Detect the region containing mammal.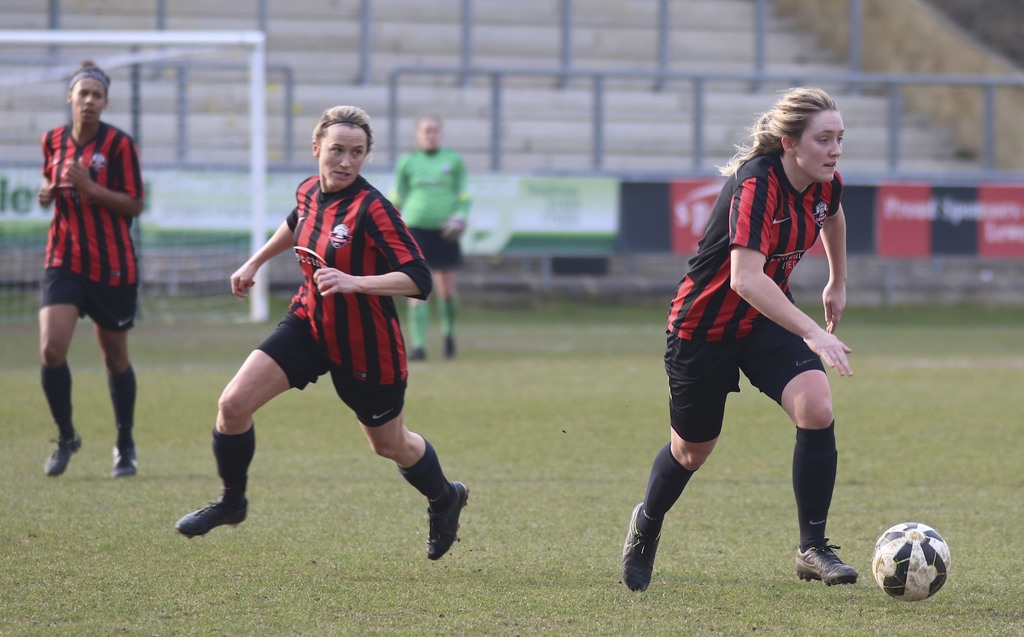
Rect(652, 96, 877, 594).
